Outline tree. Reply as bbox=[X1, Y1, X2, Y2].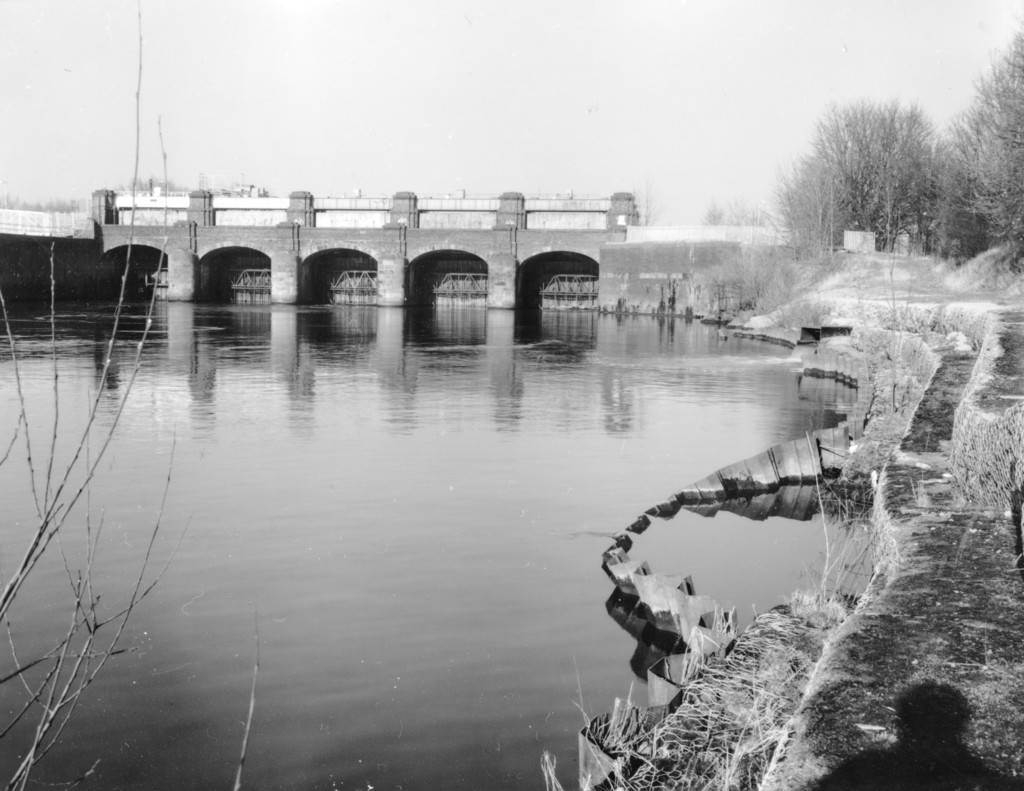
bbox=[0, 0, 257, 790].
